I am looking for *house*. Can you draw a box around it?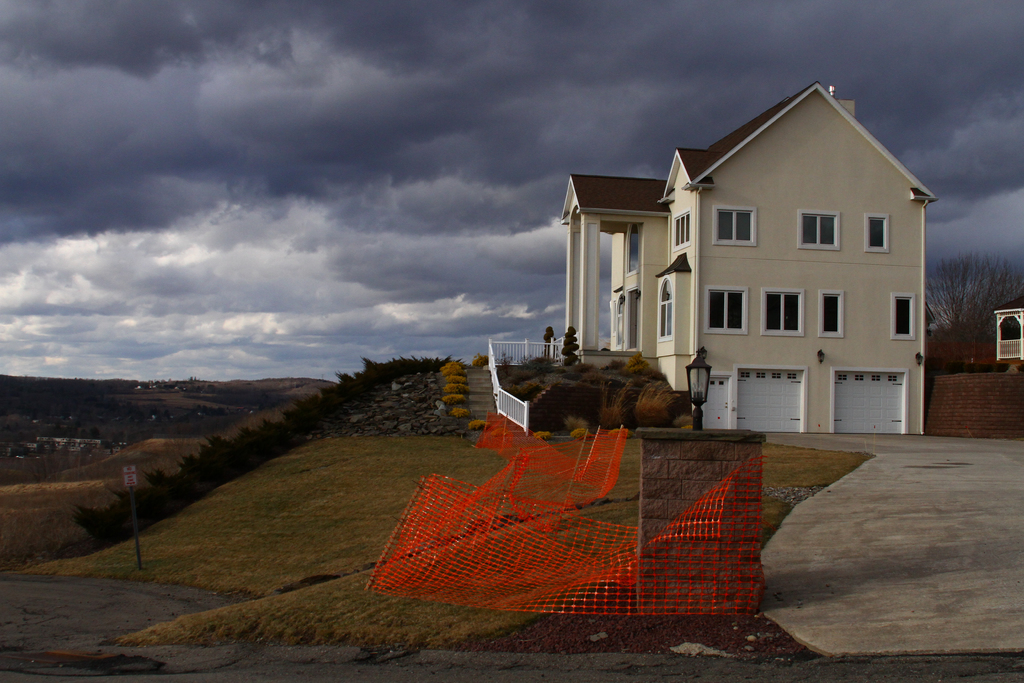
Sure, the bounding box is l=556, t=78, r=946, b=436.
